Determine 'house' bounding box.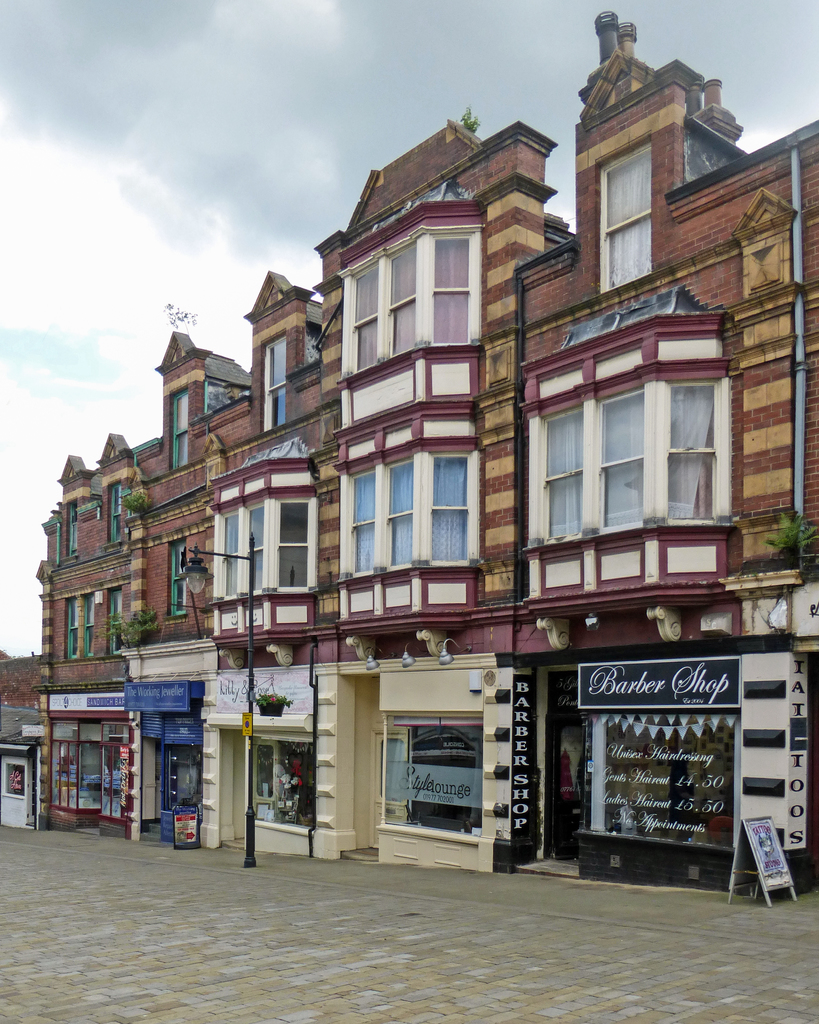
Determined: BBox(133, 337, 257, 855).
